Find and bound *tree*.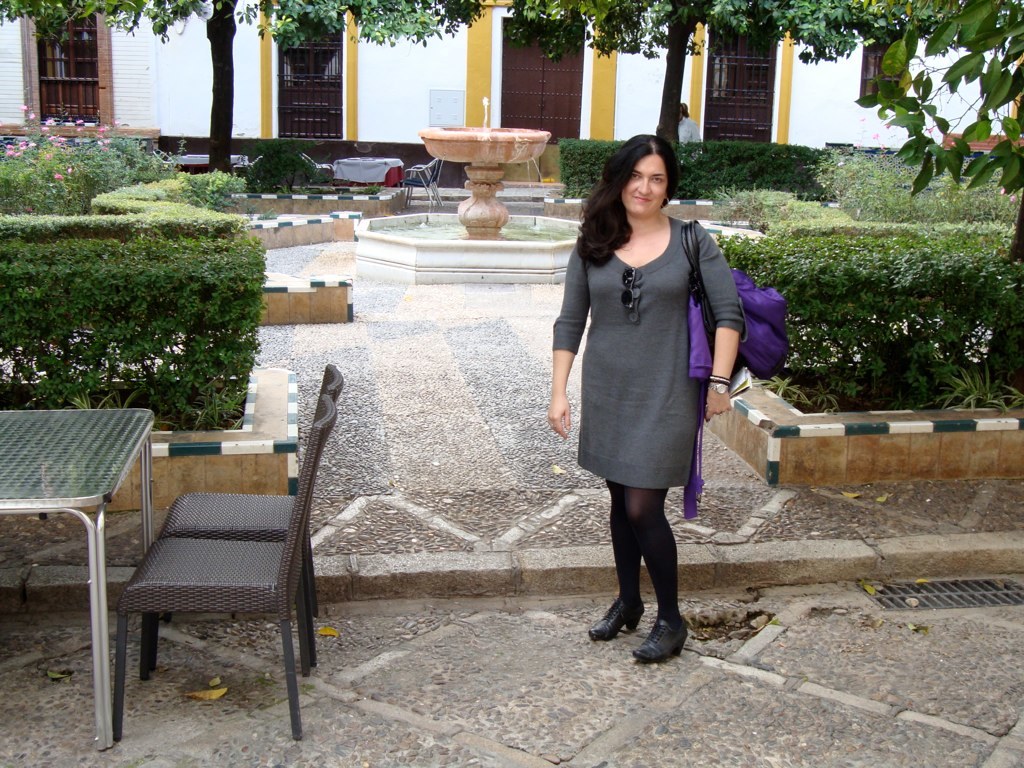
Bound: (853,0,1023,263).
